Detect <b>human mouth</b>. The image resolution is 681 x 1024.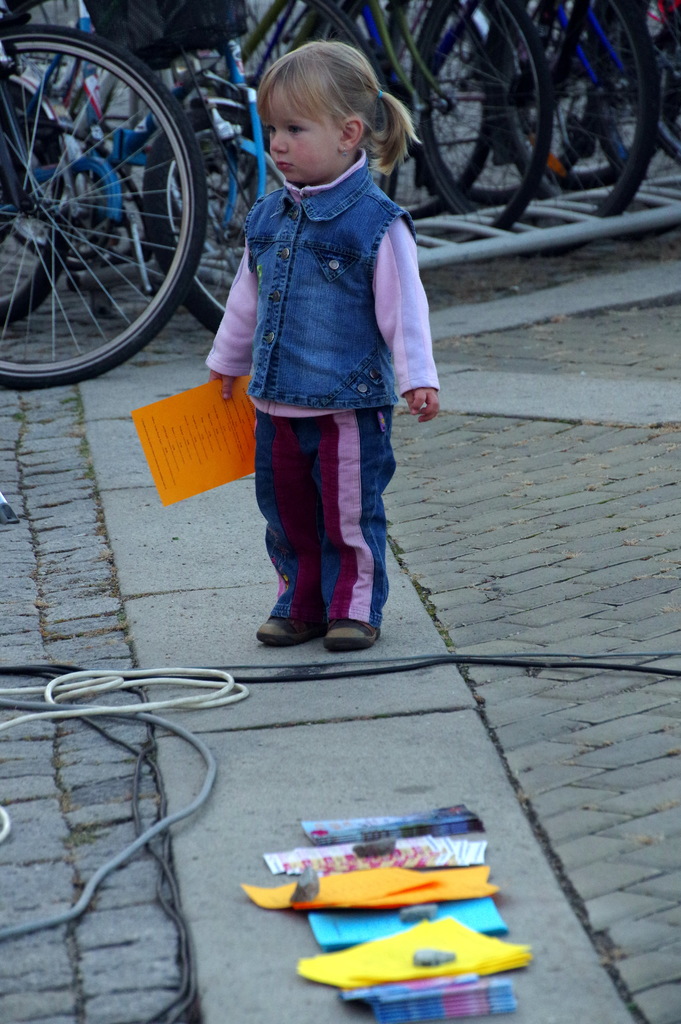
Rect(278, 159, 293, 170).
